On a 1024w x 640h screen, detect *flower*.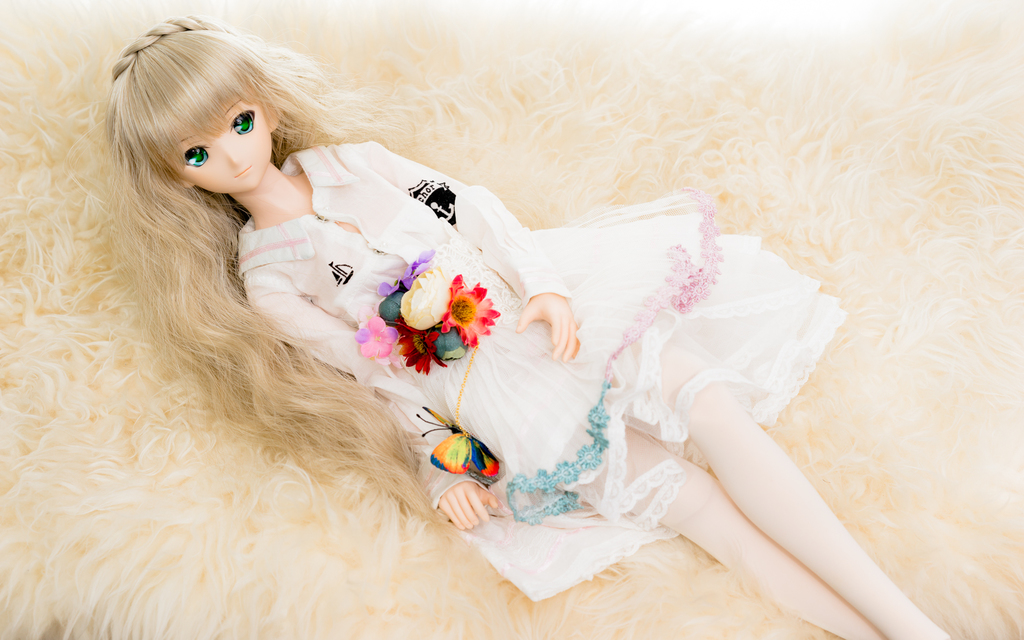
388/253/436/289.
